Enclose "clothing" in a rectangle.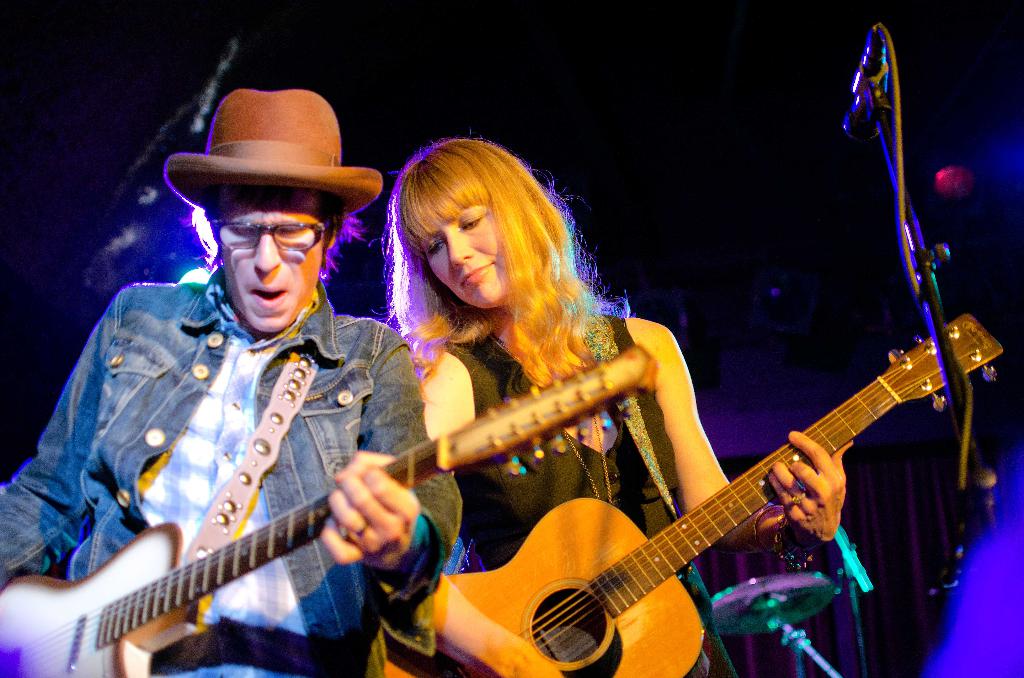
(left=25, top=240, right=447, bottom=660).
